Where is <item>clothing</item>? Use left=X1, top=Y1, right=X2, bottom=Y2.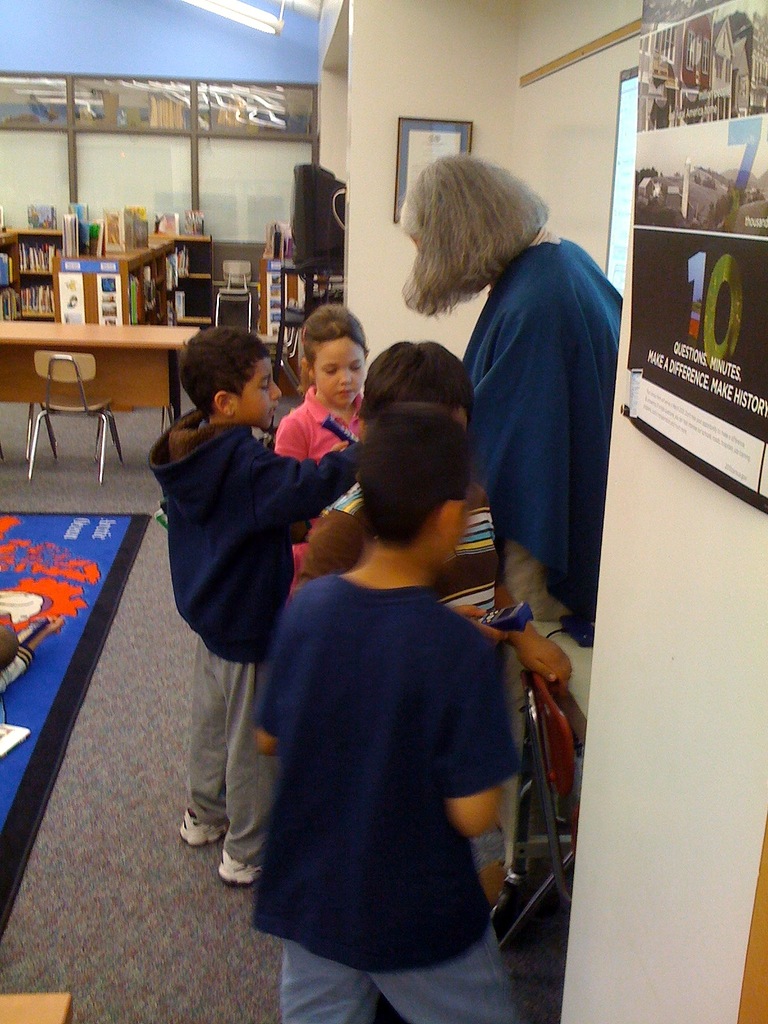
left=262, top=383, right=356, bottom=598.
